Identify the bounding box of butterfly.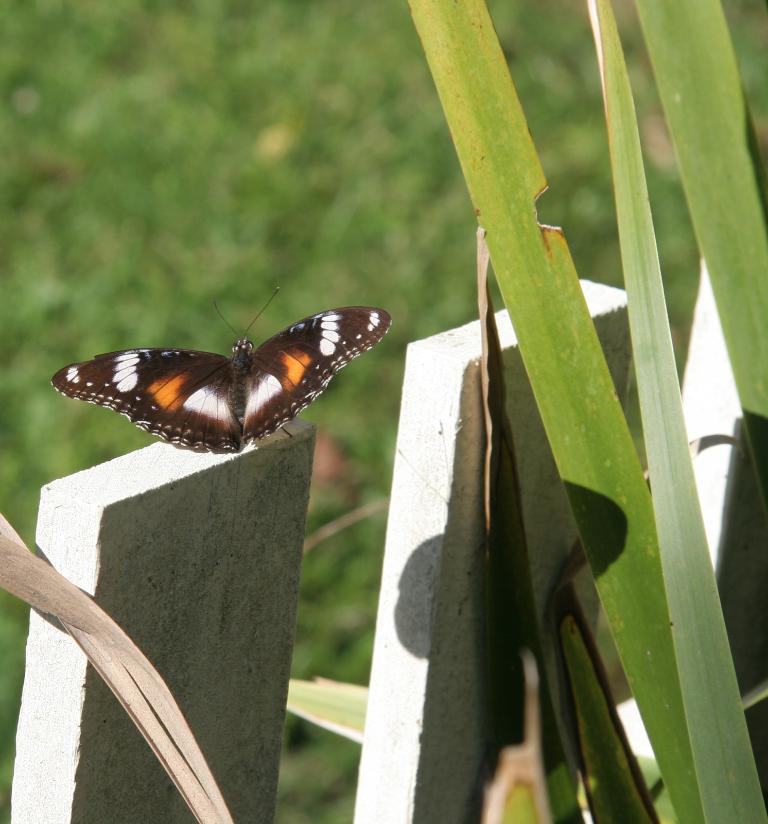
<bbox>50, 286, 391, 453</bbox>.
